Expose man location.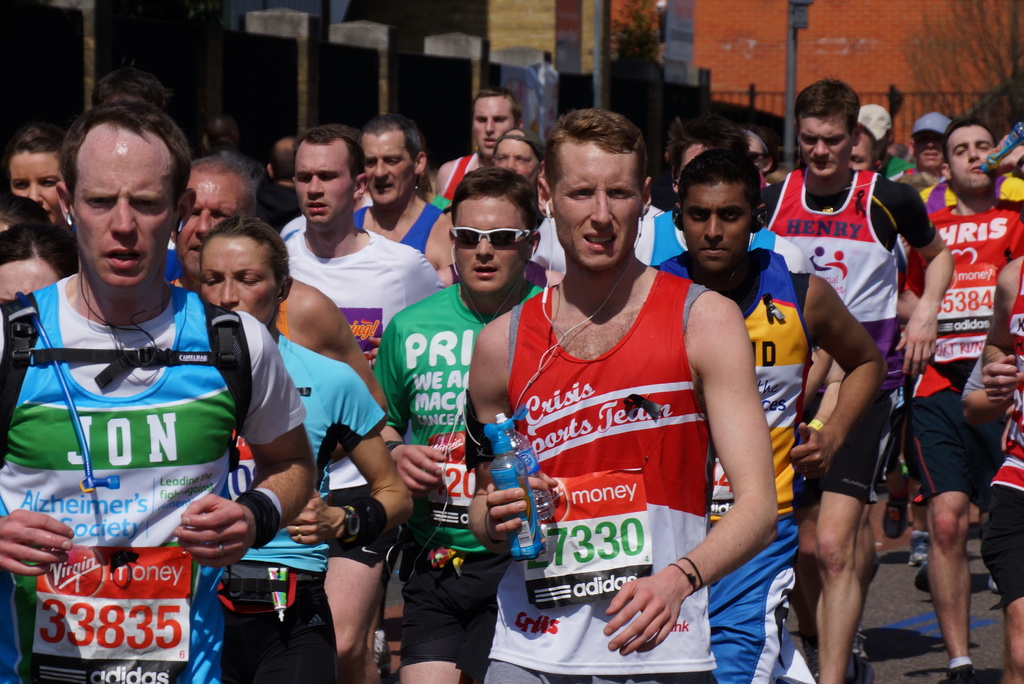
Exposed at [left=483, top=126, right=570, bottom=282].
